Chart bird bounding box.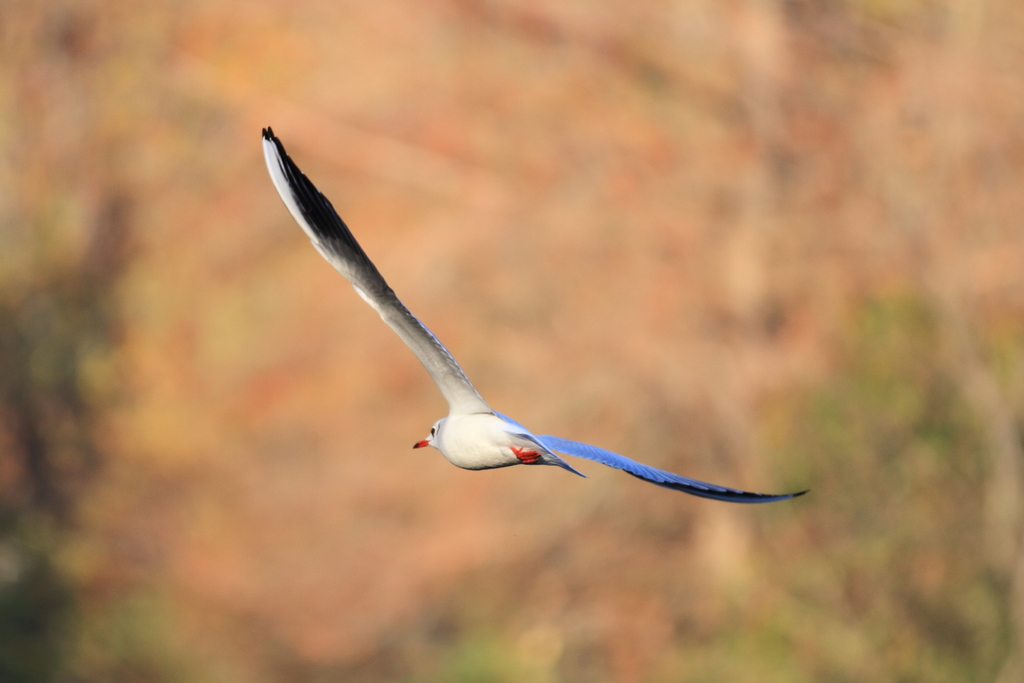
Charted: 240 122 822 499.
